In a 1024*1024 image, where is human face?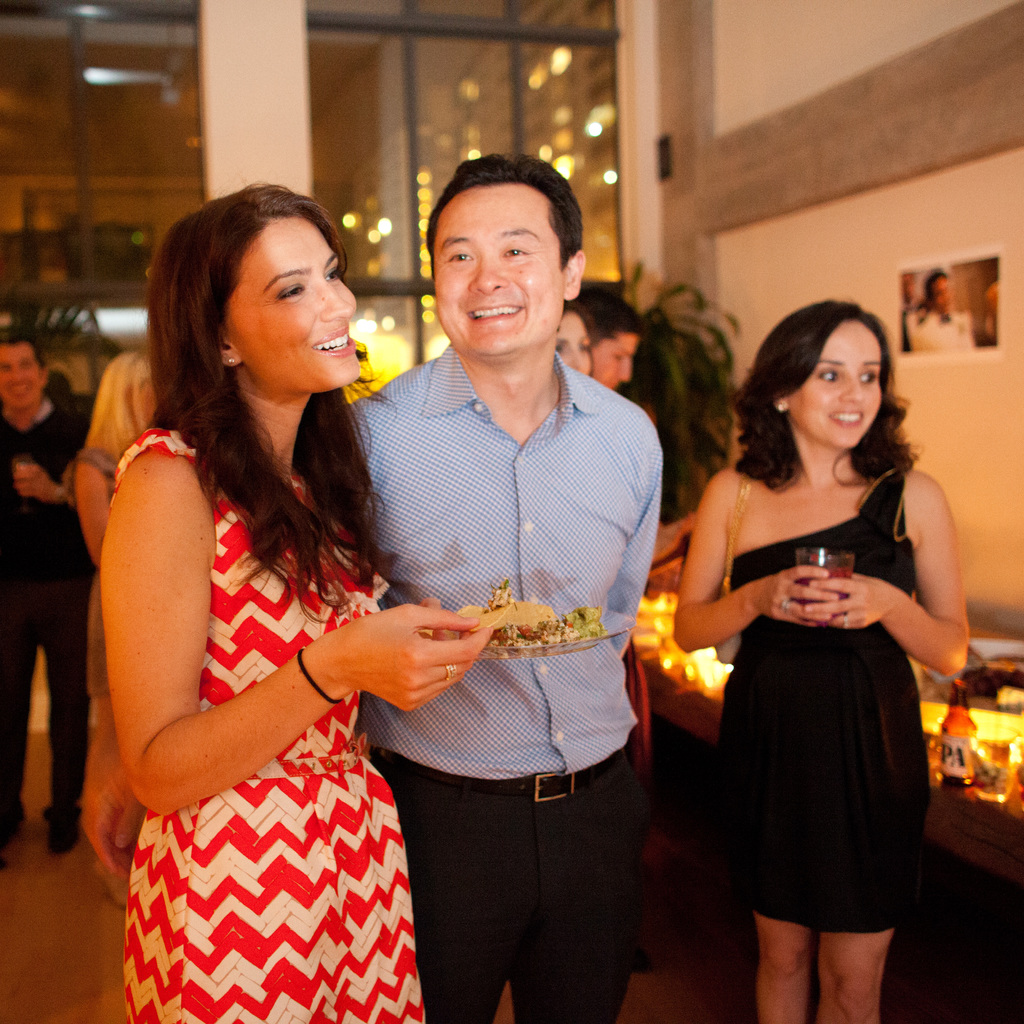
bbox(0, 340, 42, 399).
